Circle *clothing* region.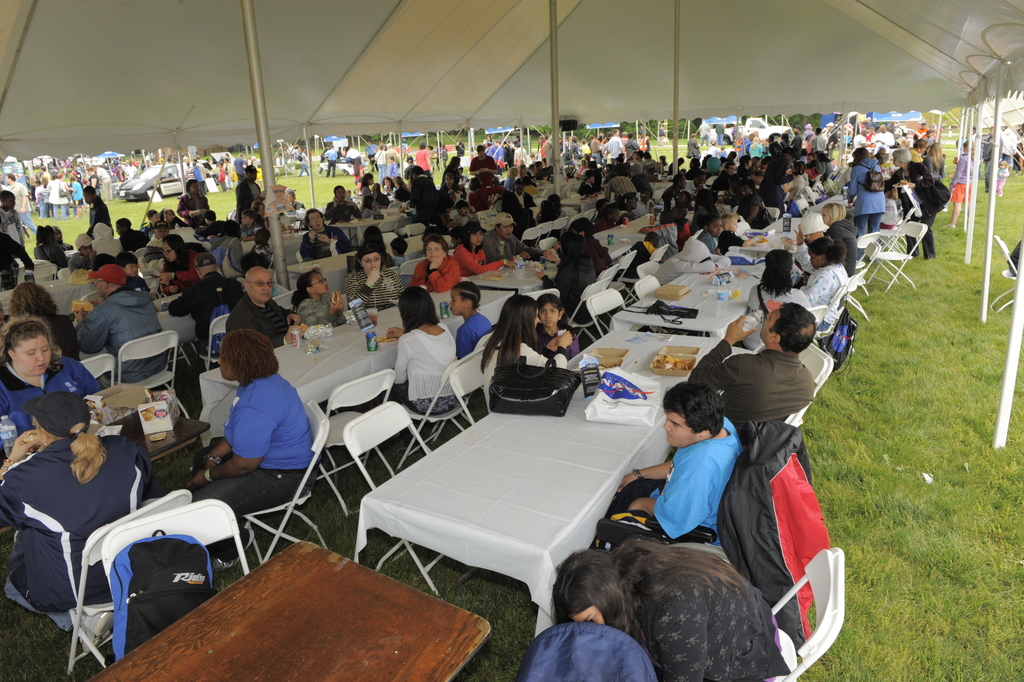
Region: rect(0, 341, 97, 430).
